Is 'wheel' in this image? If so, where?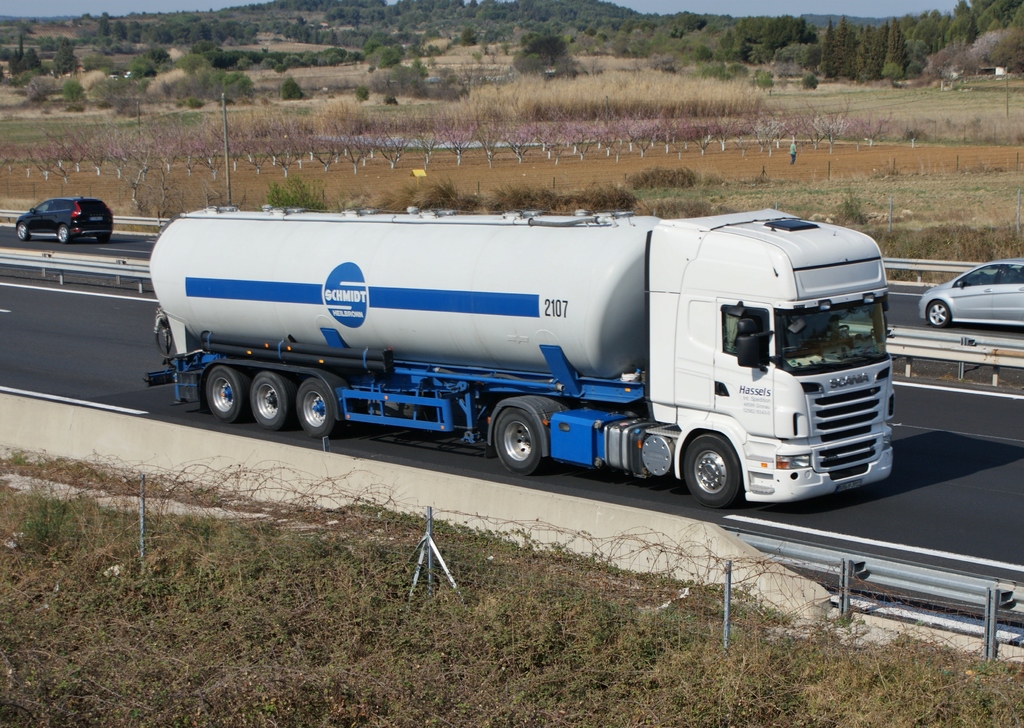
Yes, at (13, 220, 31, 240).
